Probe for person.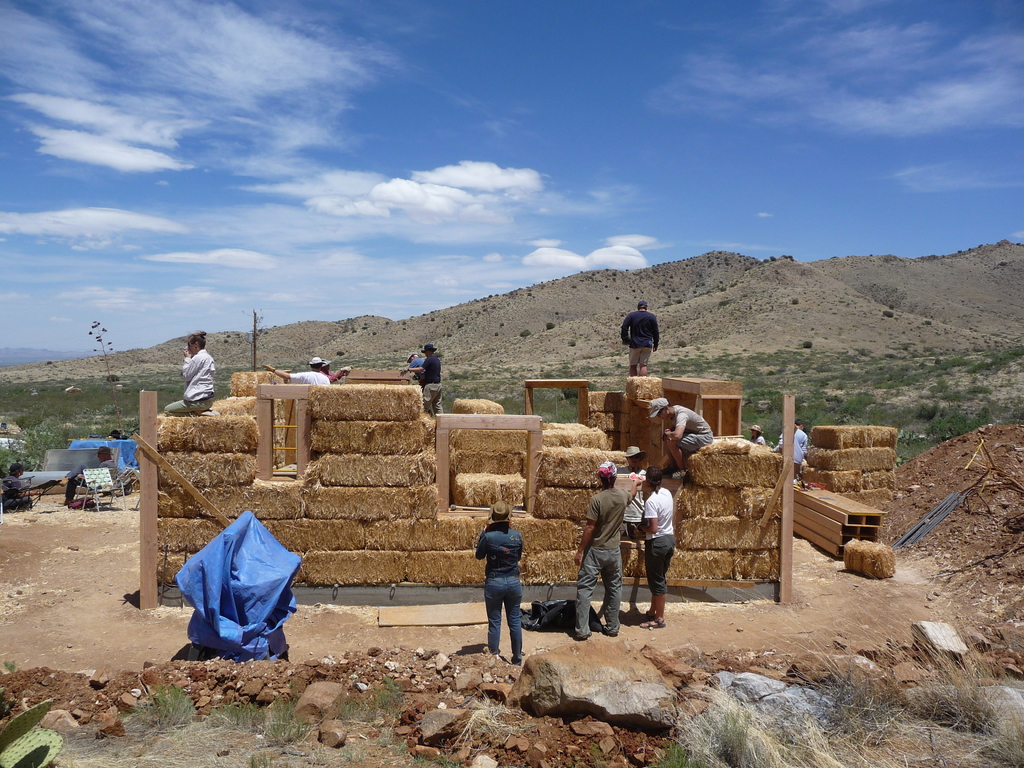
Probe result: Rect(255, 344, 328, 401).
